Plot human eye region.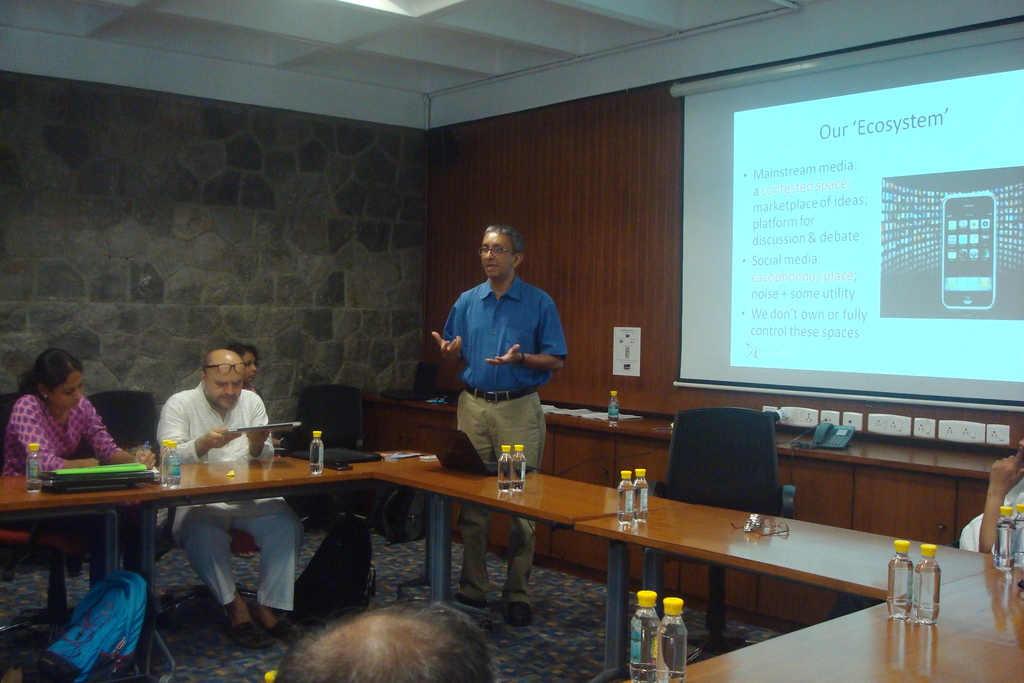
Plotted at [x1=212, y1=379, x2=227, y2=388].
